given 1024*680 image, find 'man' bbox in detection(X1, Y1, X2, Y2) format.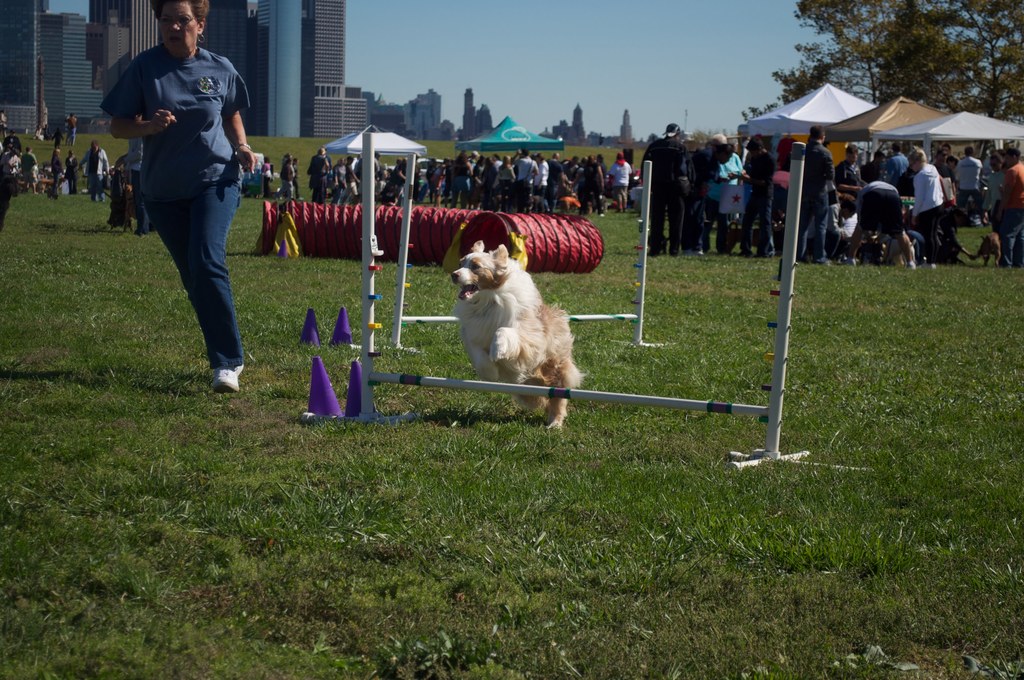
detection(998, 148, 1023, 265).
